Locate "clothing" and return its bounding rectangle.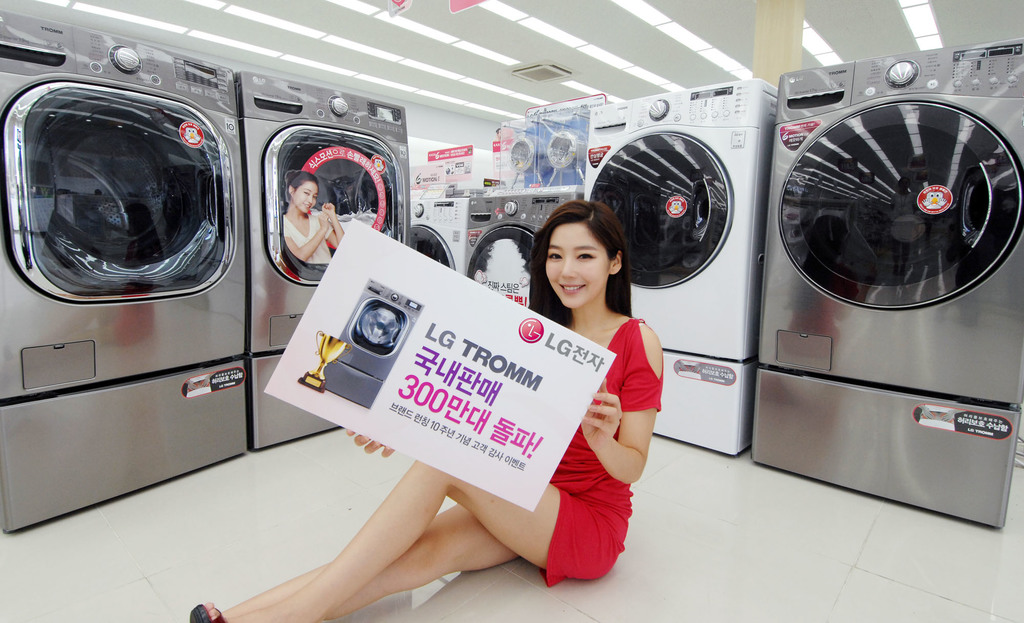
[282, 210, 338, 264].
